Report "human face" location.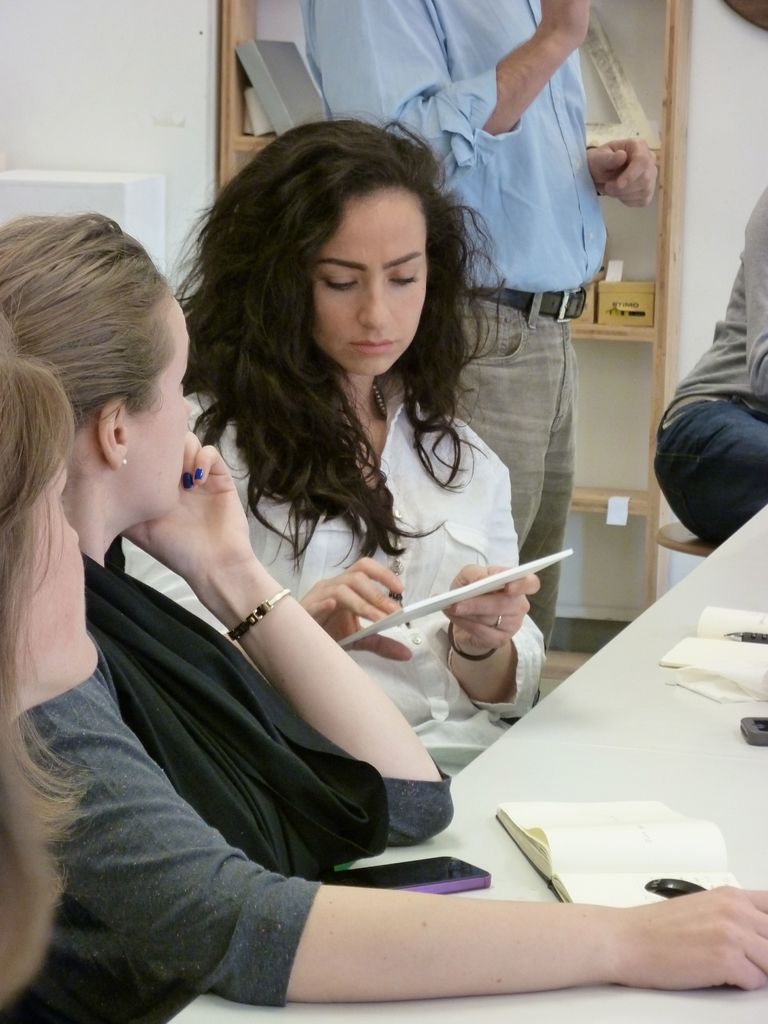
Report: locate(135, 317, 195, 515).
